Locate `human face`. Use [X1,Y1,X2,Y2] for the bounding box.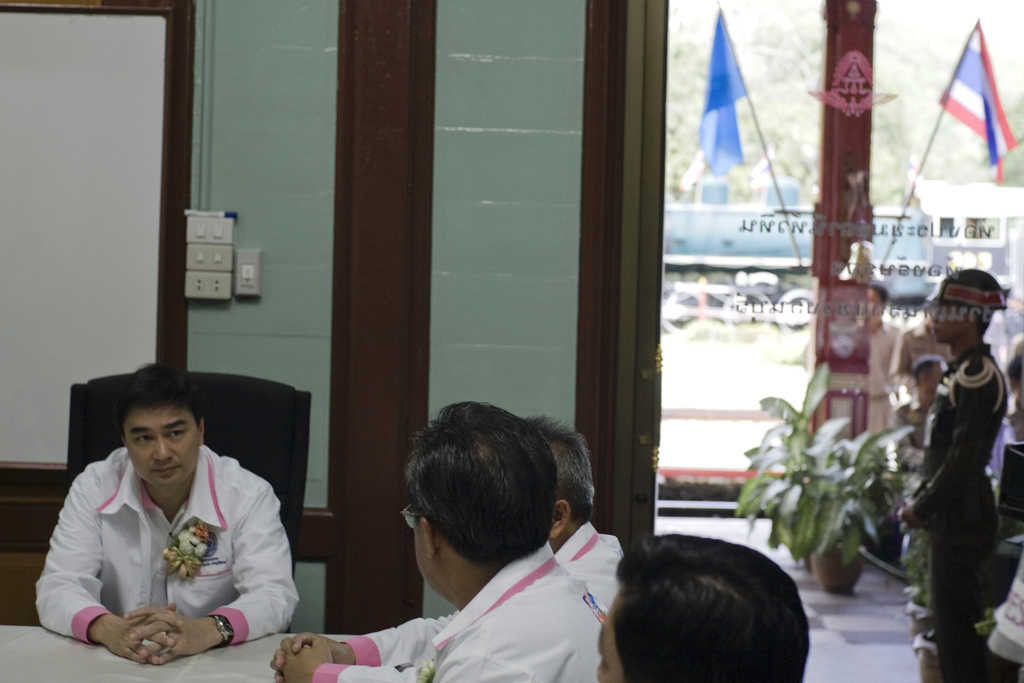
[125,410,200,488].
